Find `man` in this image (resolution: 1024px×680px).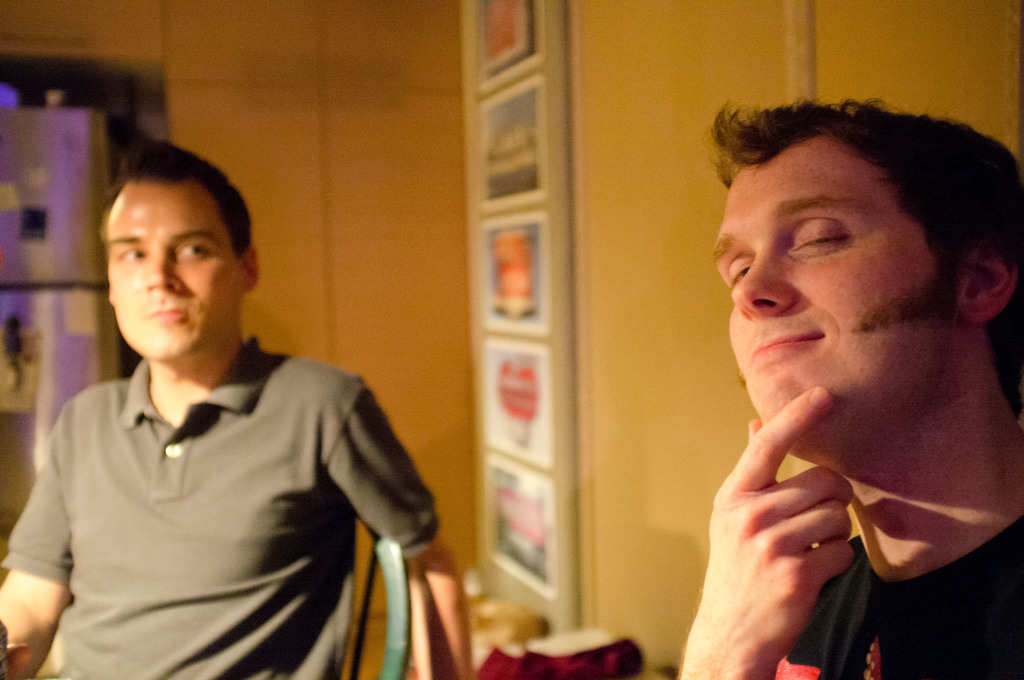
620/85/1023/667.
